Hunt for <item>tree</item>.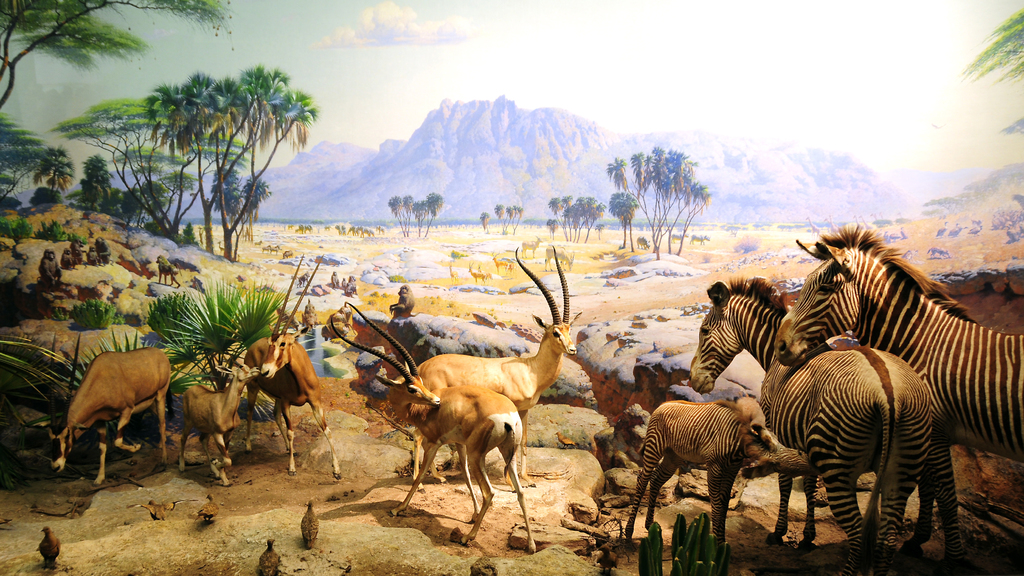
Hunted down at l=604, t=140, r=720, b=251.
